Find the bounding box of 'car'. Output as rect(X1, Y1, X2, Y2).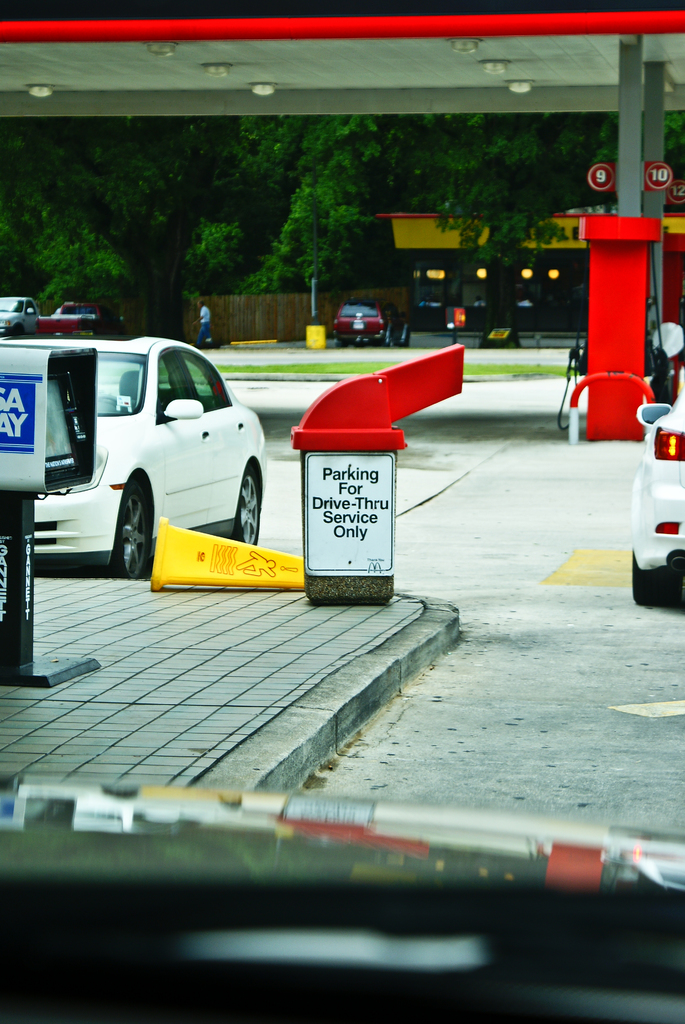
rect(634, 368, 684, 602).
